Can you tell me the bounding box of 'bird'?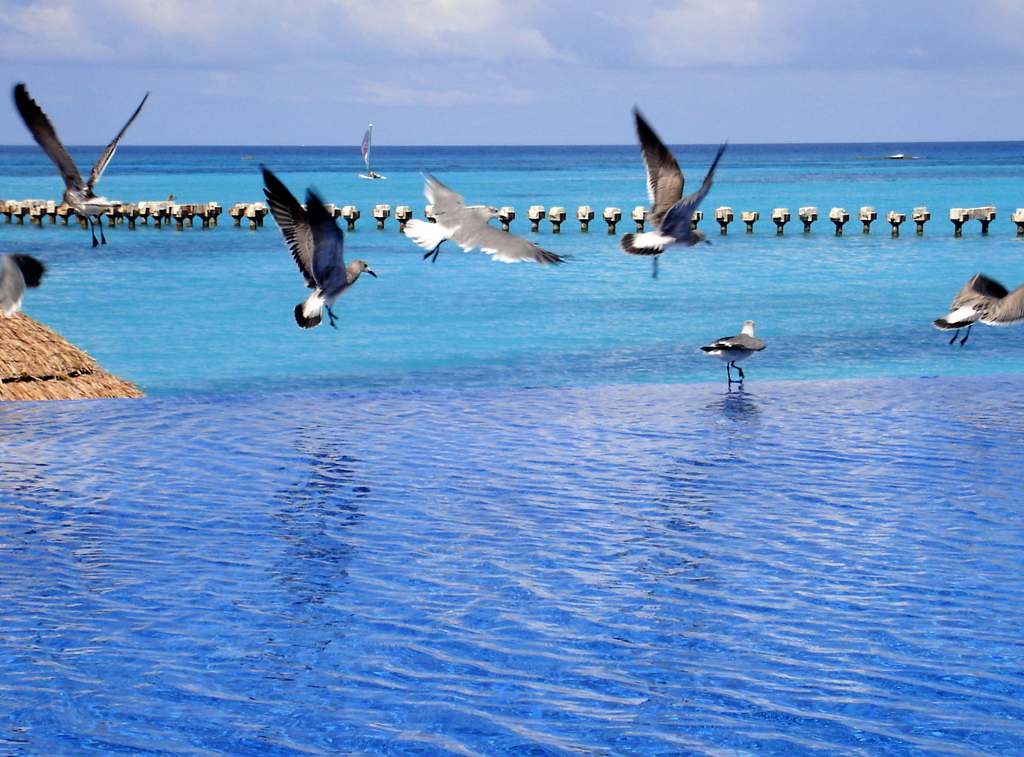
Rect(0, 246, 48, 322).
